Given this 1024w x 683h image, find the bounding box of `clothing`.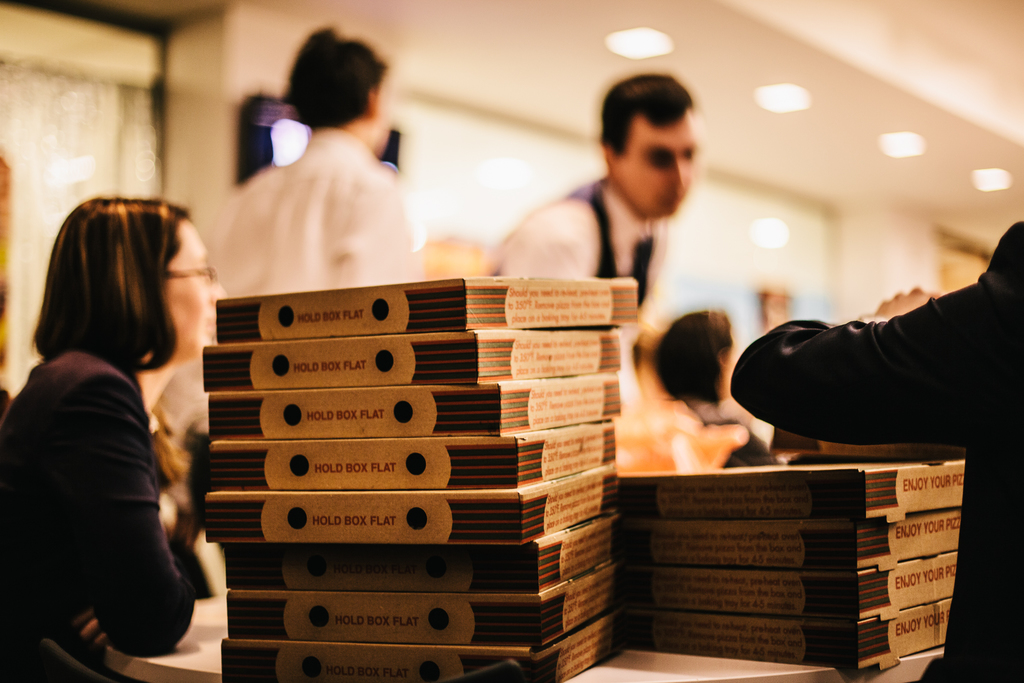
pyautogui.locateOnScreen(223, 120, 435, 298).
